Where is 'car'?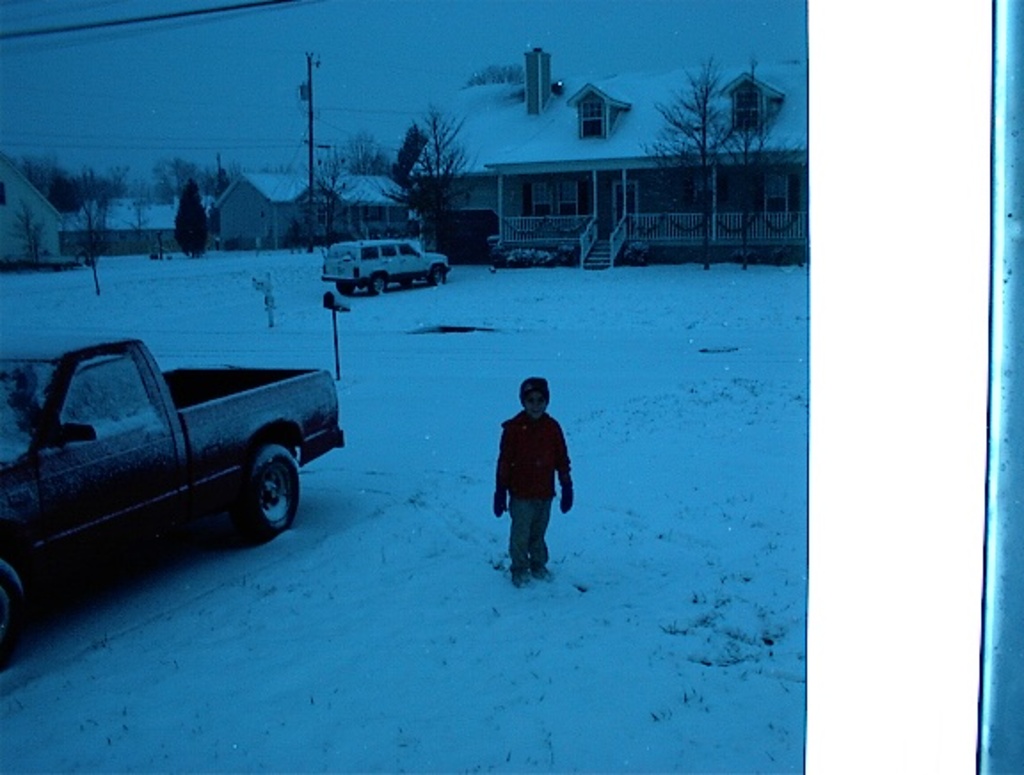
locate(320, 238, 452, 299).
